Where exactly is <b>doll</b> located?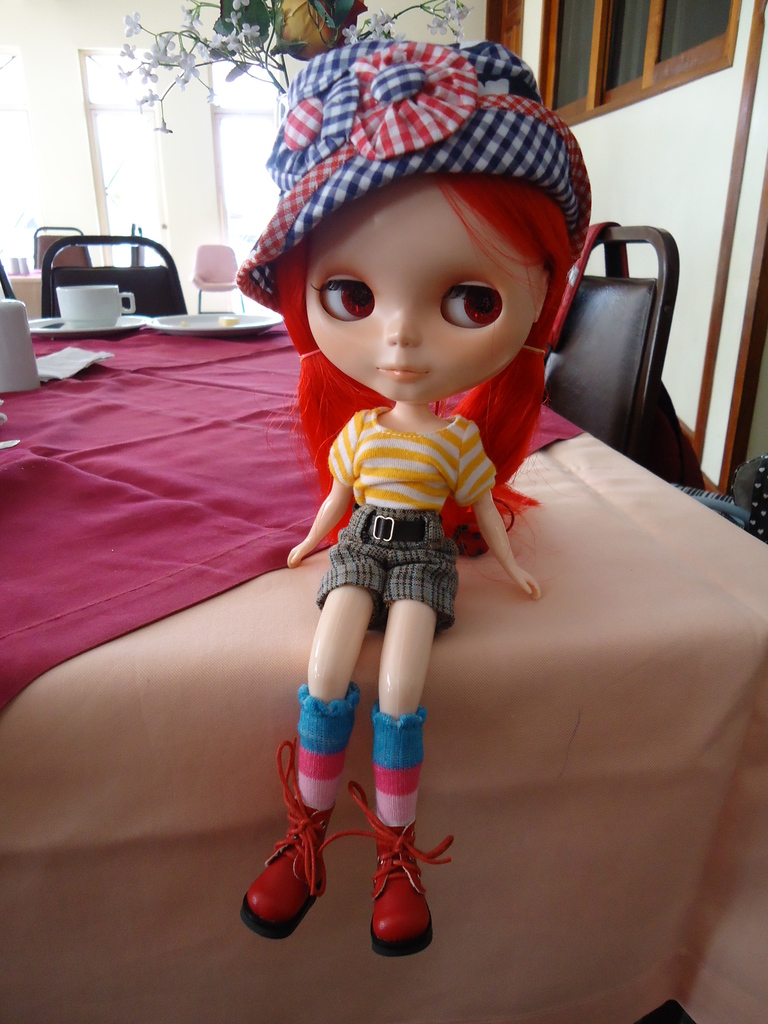
Its bounding box is (x1=193, y1=54, x2=682, y2=947).
